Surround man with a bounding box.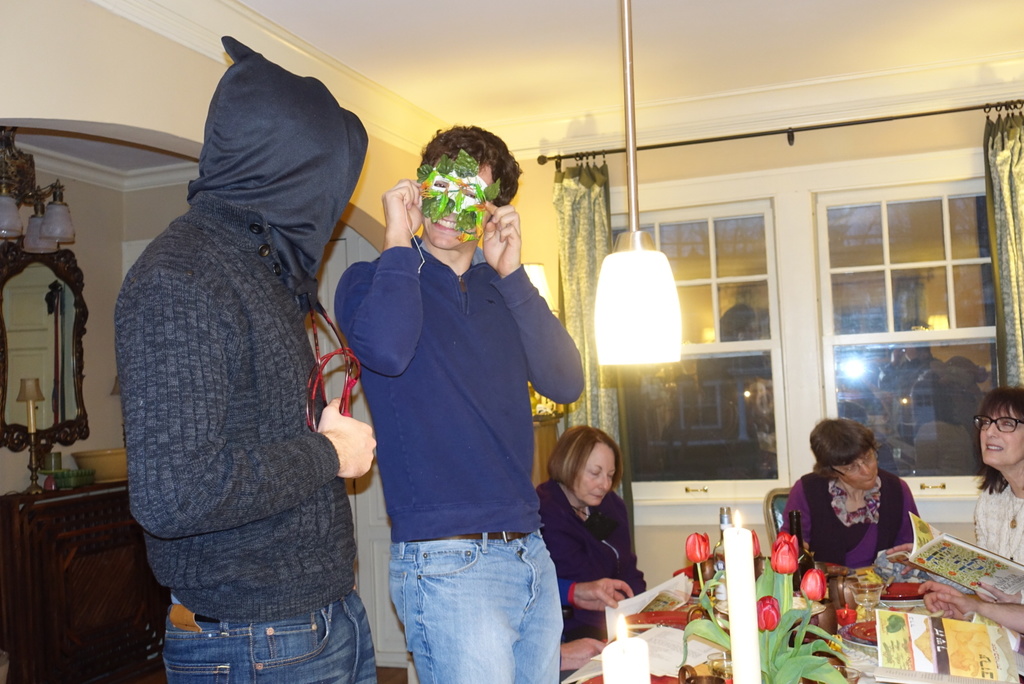
[114,37,378,683].
